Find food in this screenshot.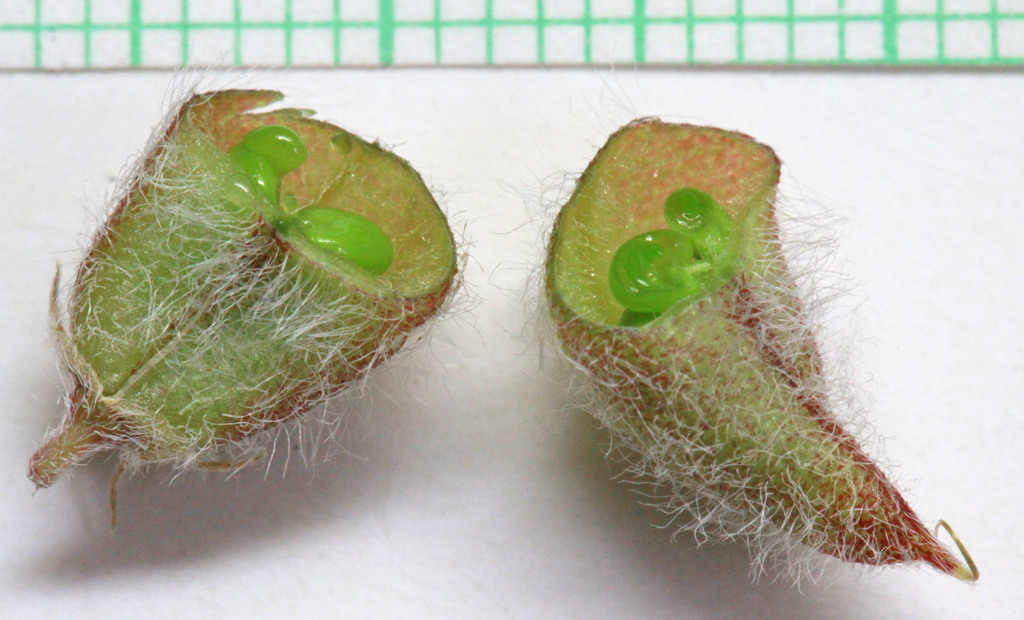
The bounding box for food is rect(20, 36, 506, 530).
